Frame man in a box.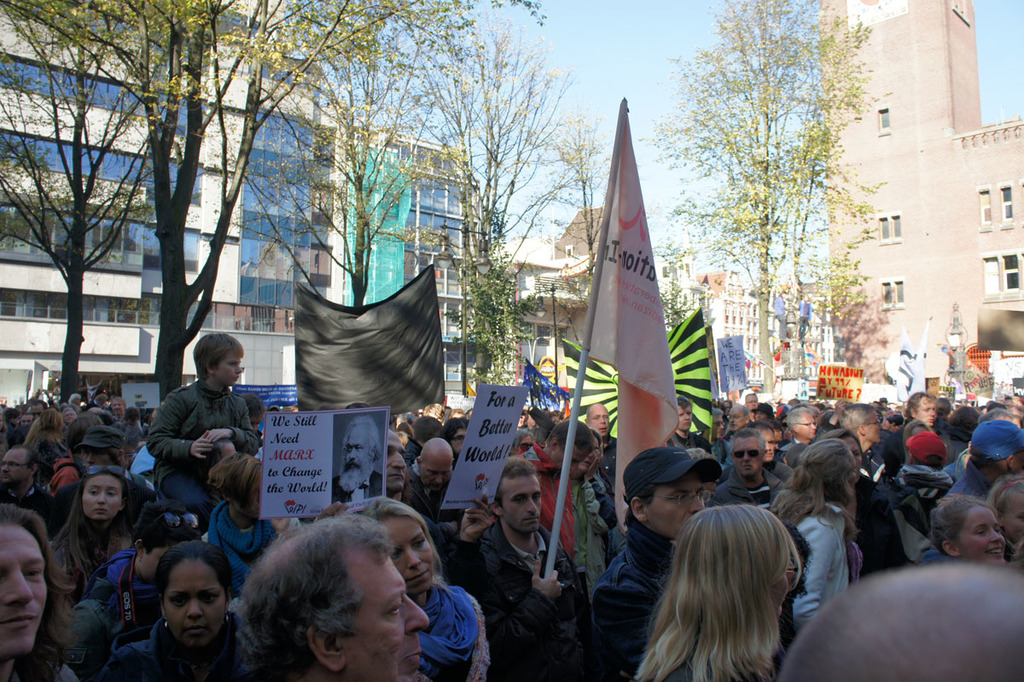
Rect(786, 405, 819, 458).
